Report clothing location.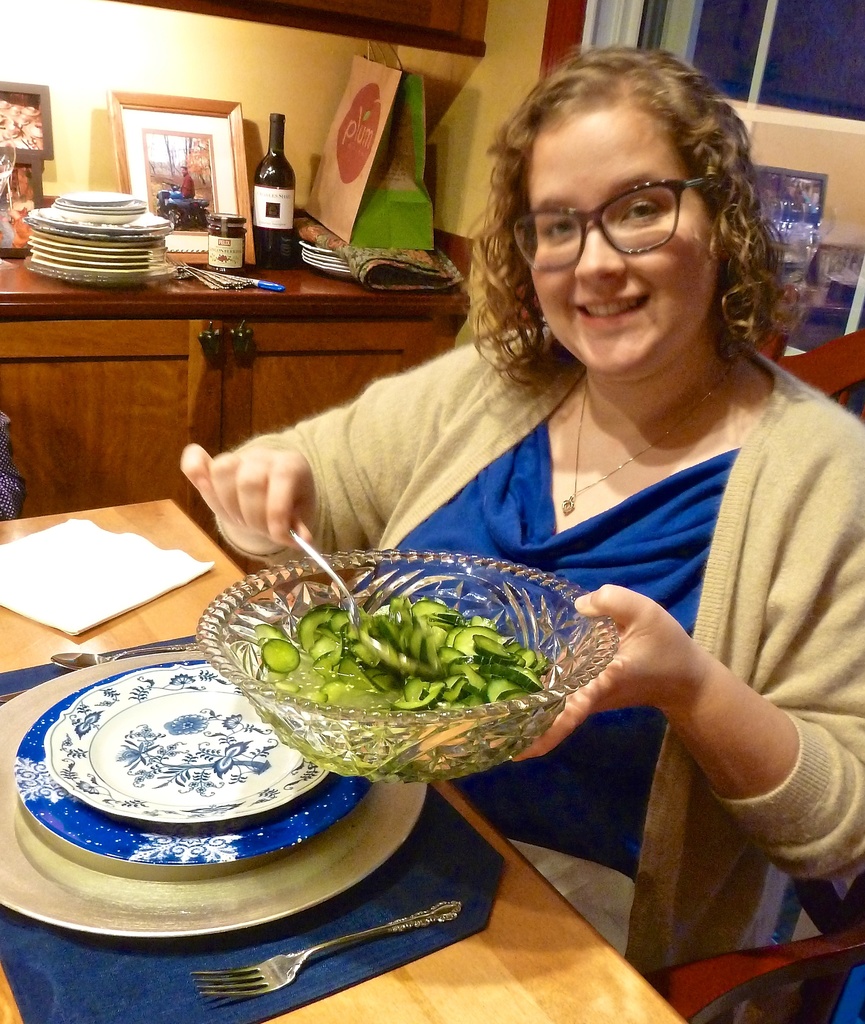
Report: (x1=202, y1=314, x2=864, y2=979).
